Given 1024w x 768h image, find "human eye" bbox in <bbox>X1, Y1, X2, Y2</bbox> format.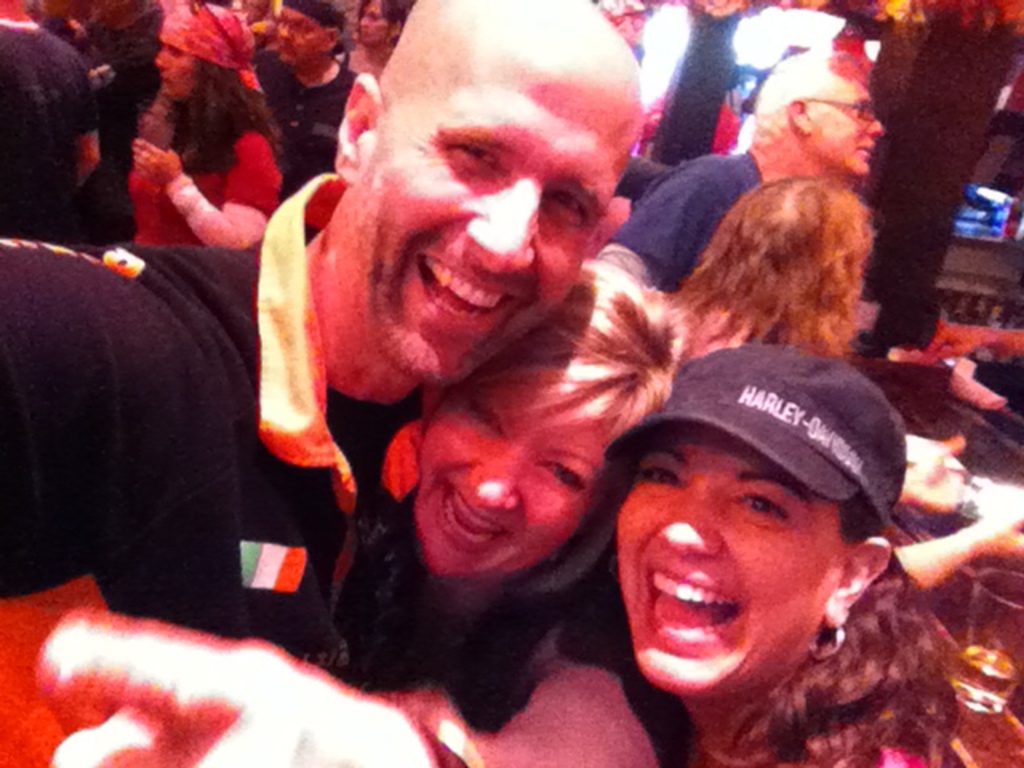
<bbox>469, 406, 504, 438</bbox>.
